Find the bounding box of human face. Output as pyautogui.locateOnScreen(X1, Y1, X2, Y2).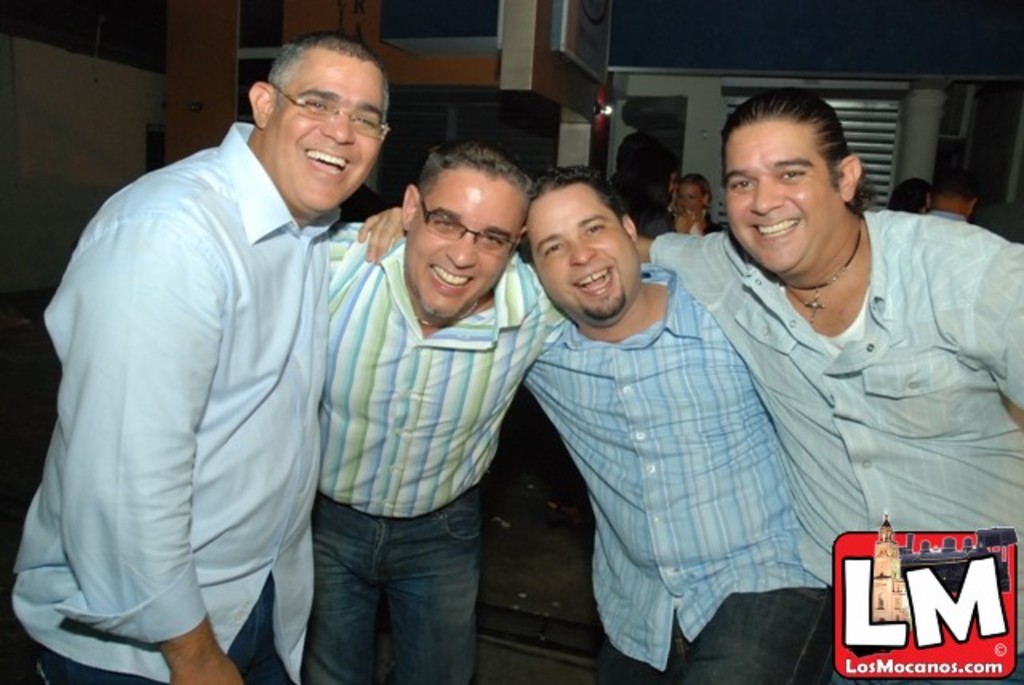
pyautogui.locateOnScreen(272, 61, 384, 219).
